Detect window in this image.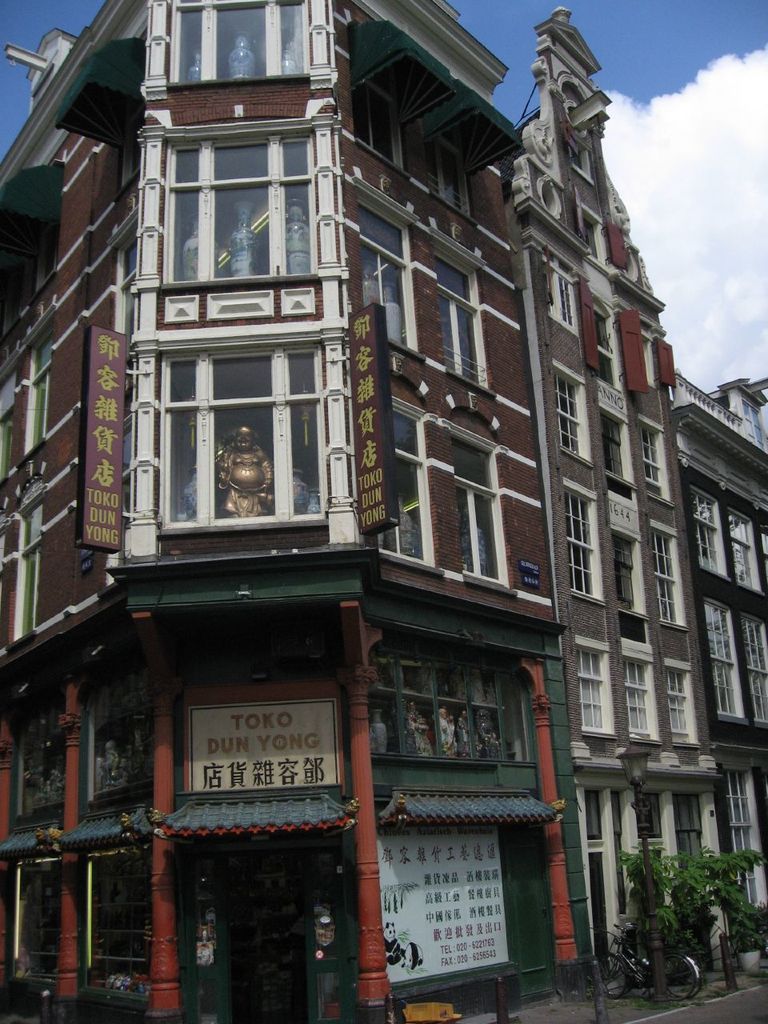
Detection: x1=436 y1=258 x2=478 y2=376.
